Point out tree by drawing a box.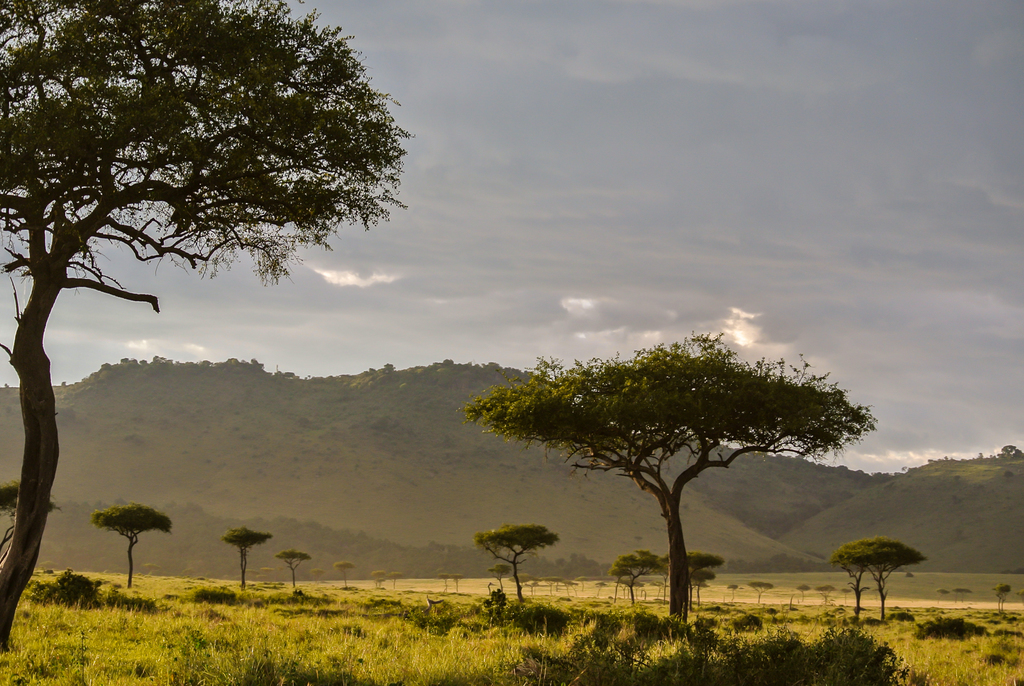
bbox=[330, 558, 354, 587].
